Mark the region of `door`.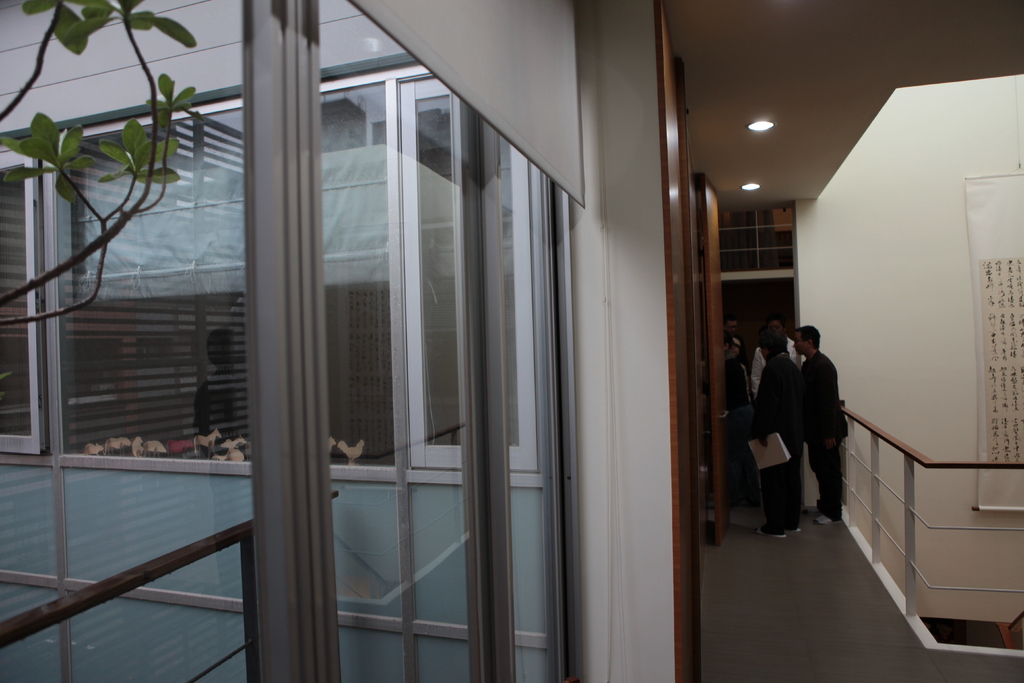
Region: 703/173/737/546.
